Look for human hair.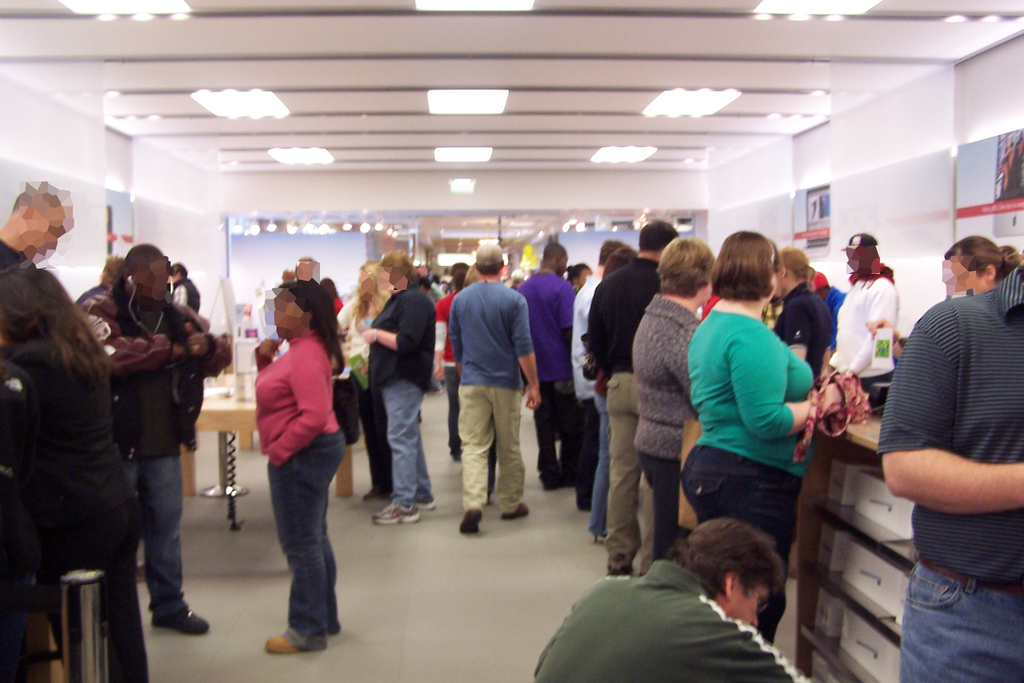
Found: bbox=(0, 269, 115, 383).
